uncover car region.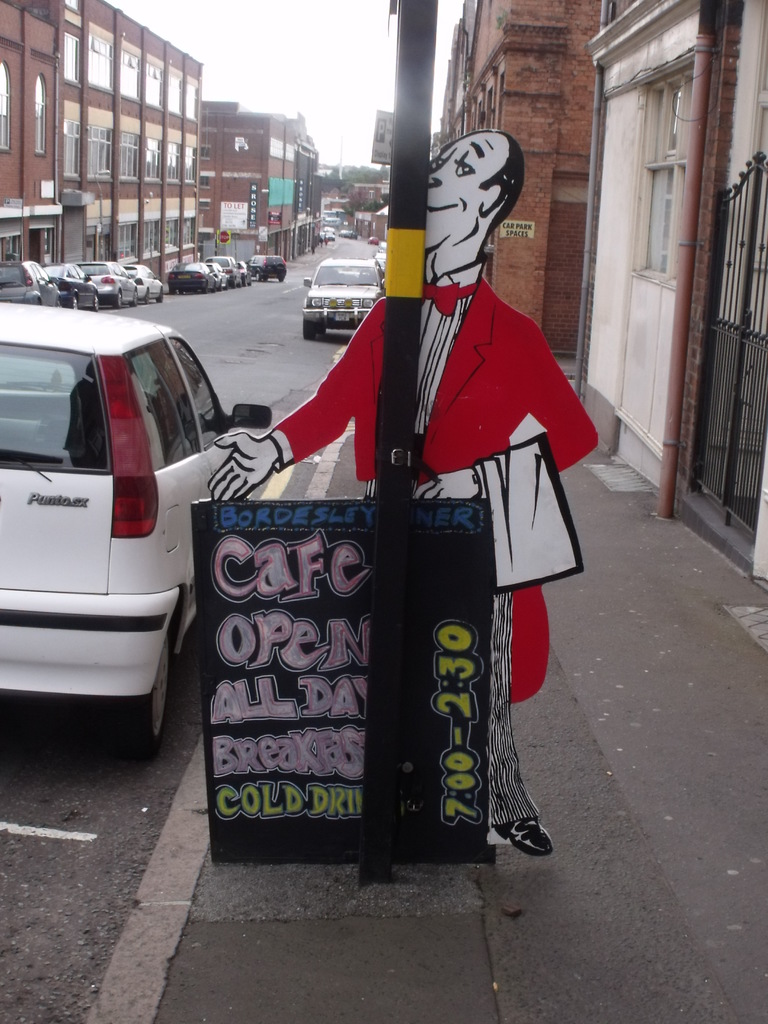
Uncovered: <bbox>0, 280, 225, 798</bbox>.
